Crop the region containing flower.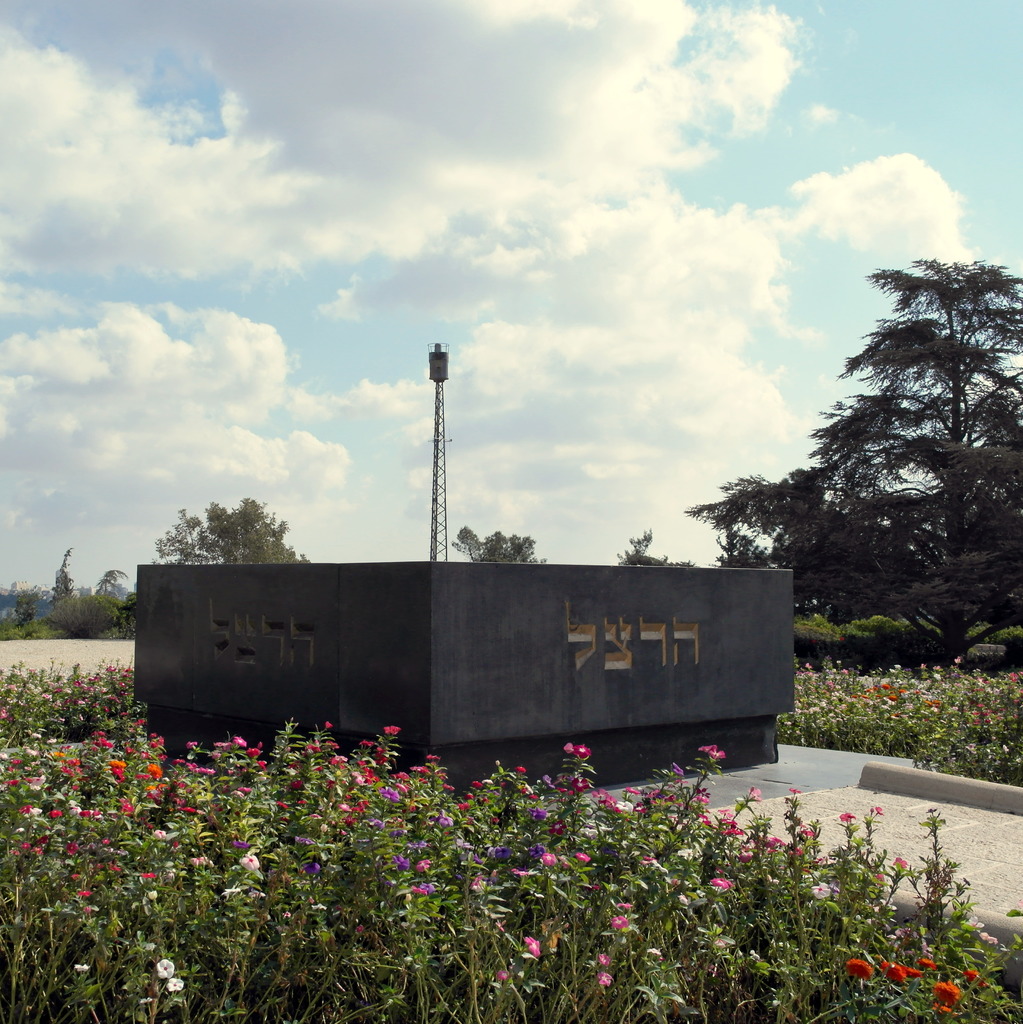
Crop region: [x1=598, y1=968, x2=612, y2=988].
